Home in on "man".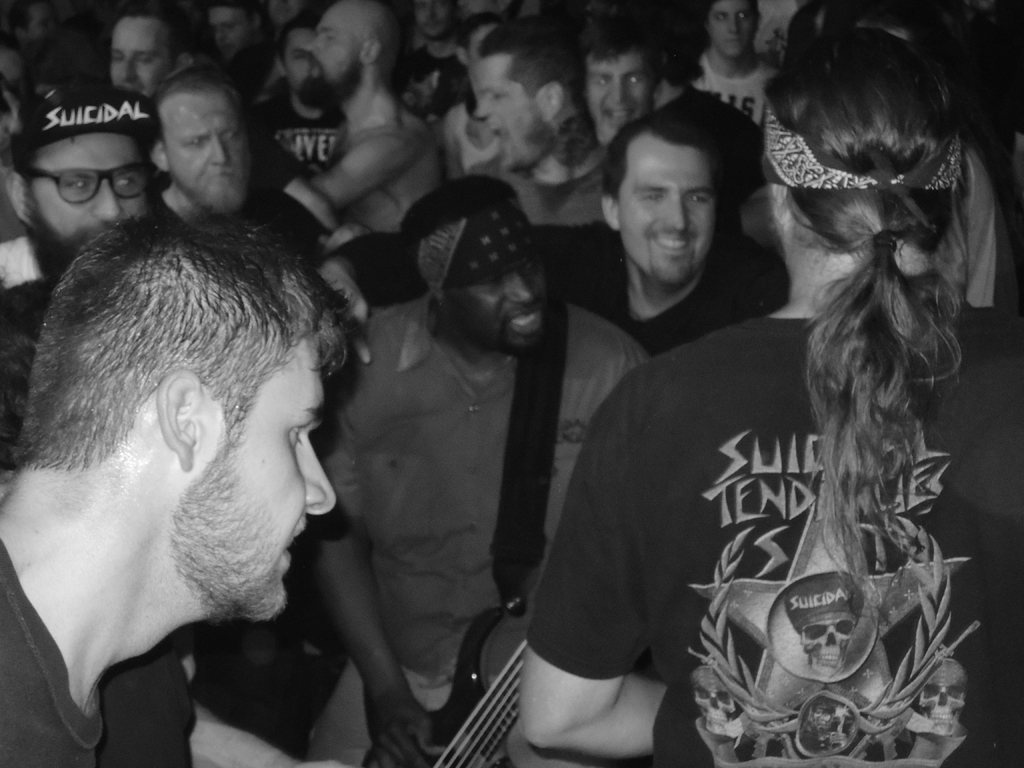
Homed in at locate(0, 189, 373, 756).
